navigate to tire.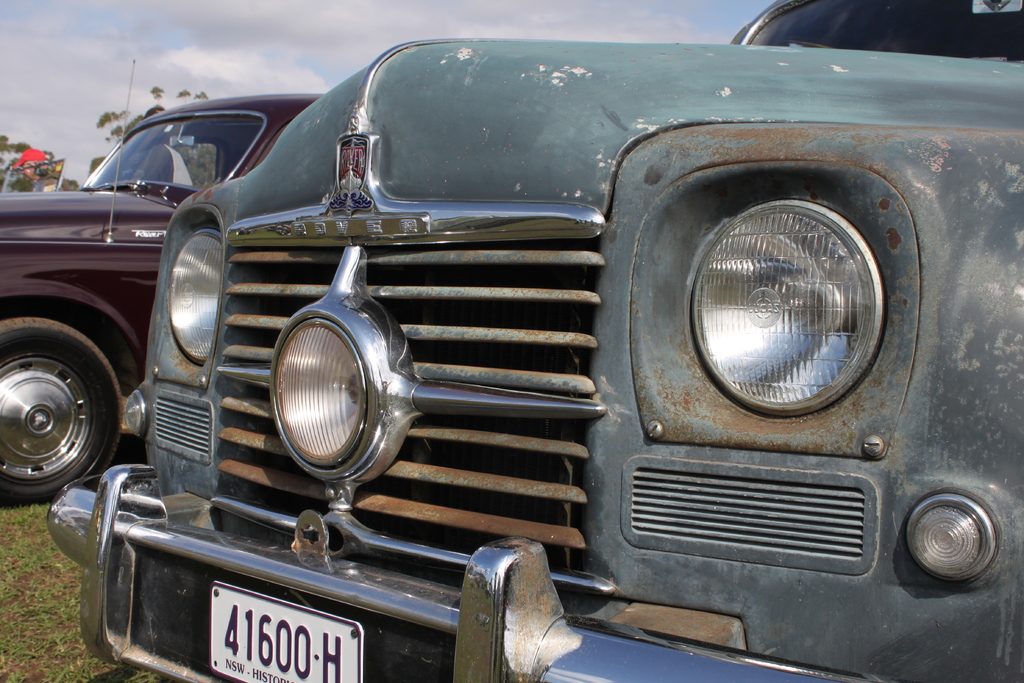
Navigation target: bbox=[3, 297, 125, 511].
